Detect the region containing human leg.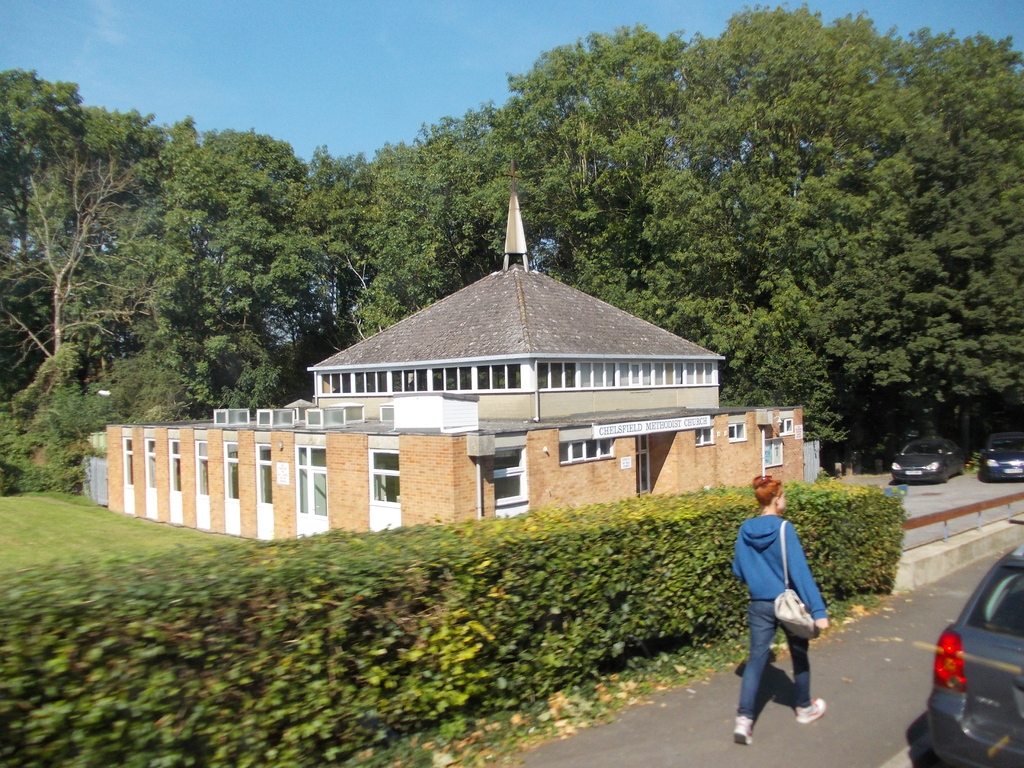
735, 604, 771, 745.
